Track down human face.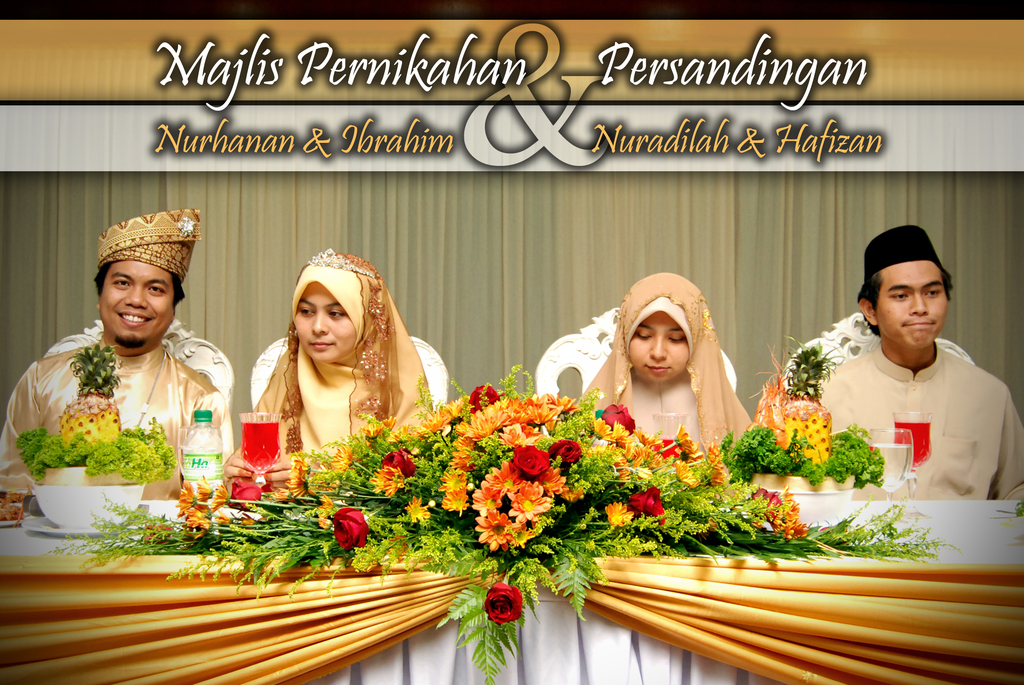
Tracked to bbox=[98, 258, 177, 350].
